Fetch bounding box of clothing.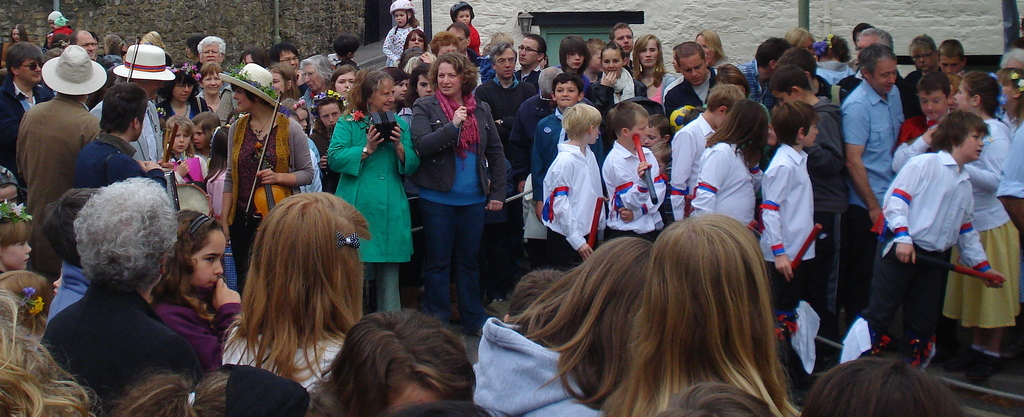
Bbox: {"left": 540, "top": 230, "right": 589, "bottom": 265}.
